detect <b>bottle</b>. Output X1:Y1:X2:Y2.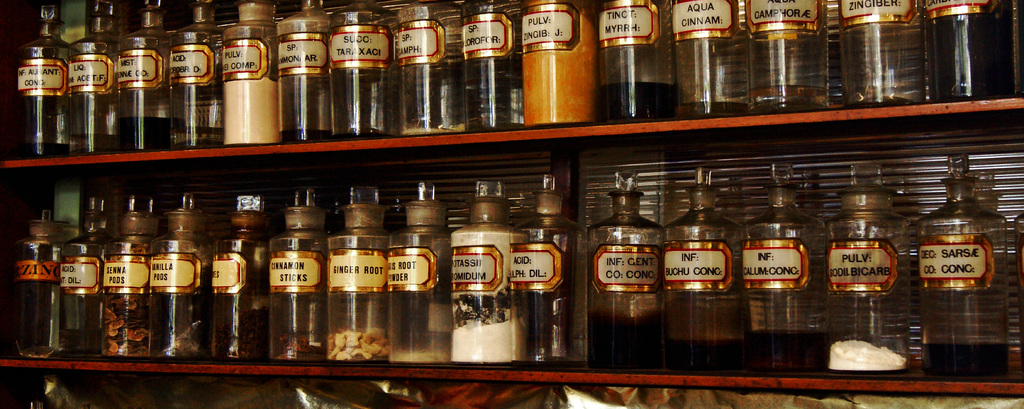
529:171:578:374.
